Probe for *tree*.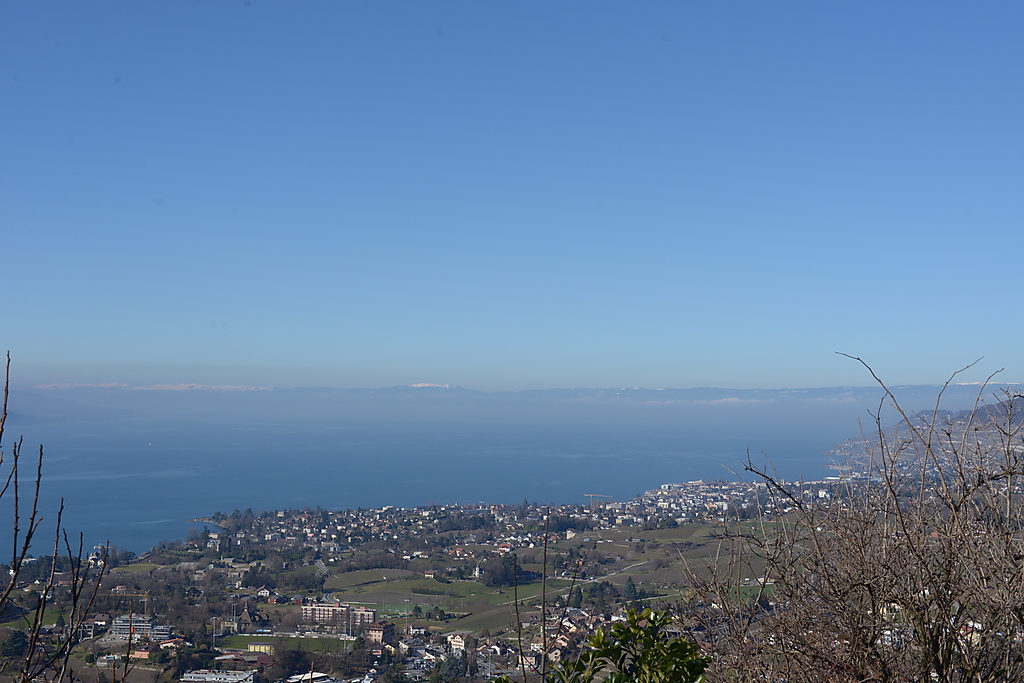
Probe result: [441, 515, 479, 529].
